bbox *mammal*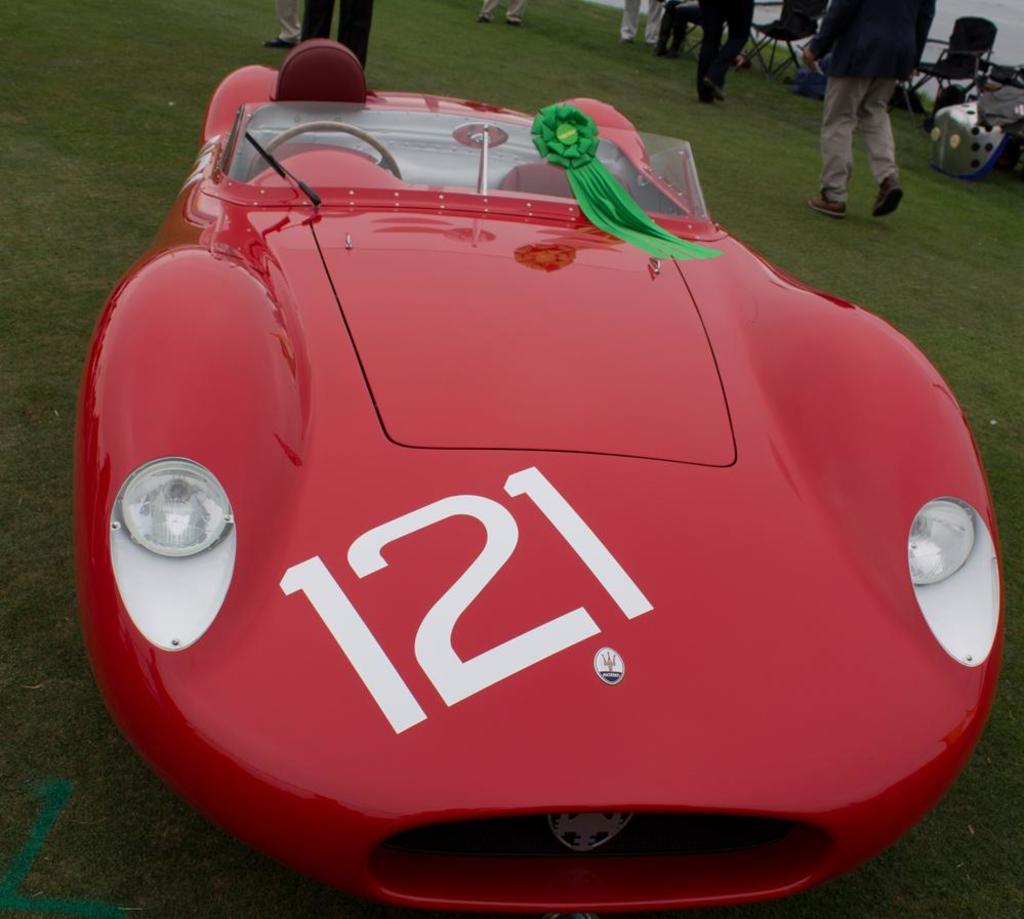
left=651, top=1, right=702, bottom=58
